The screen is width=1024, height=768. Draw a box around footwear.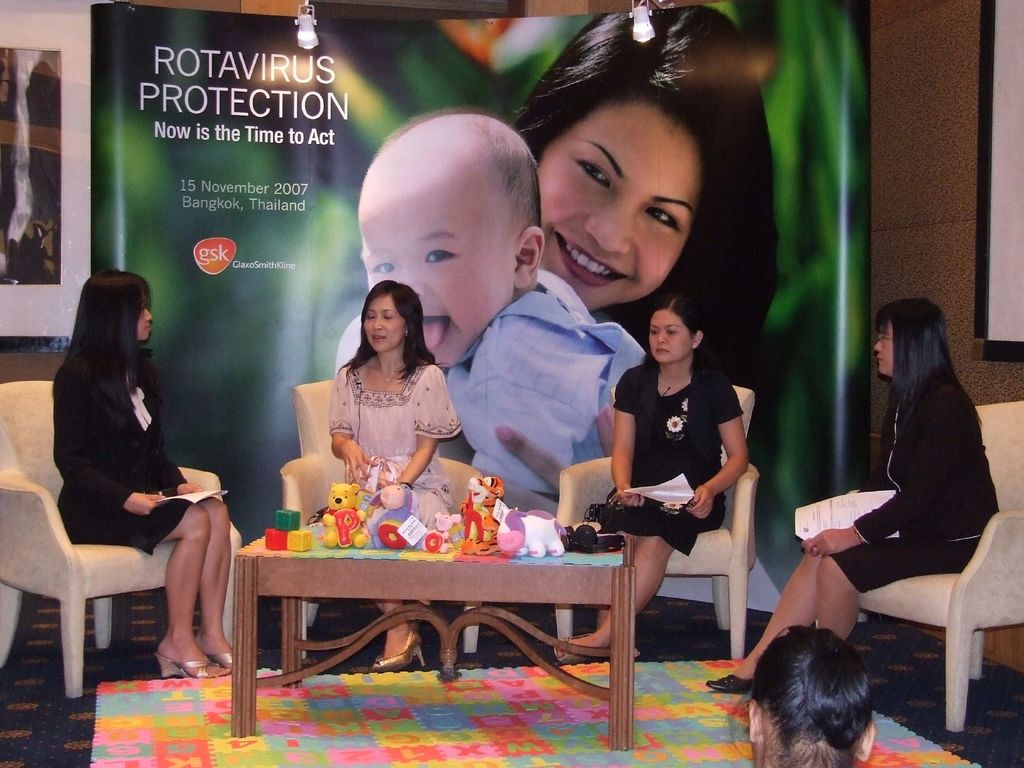
{"left": 374, "top": 632, "right": 428, "bottom": 669}.
